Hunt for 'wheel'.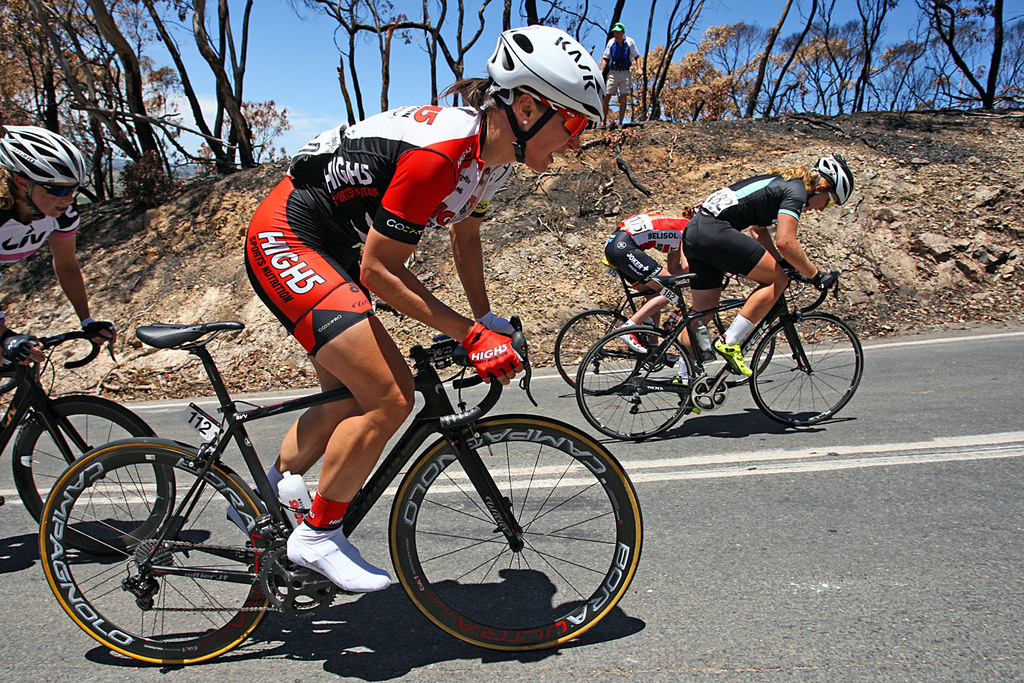
Hunted down at Rect(701, 298, 776, 385).
